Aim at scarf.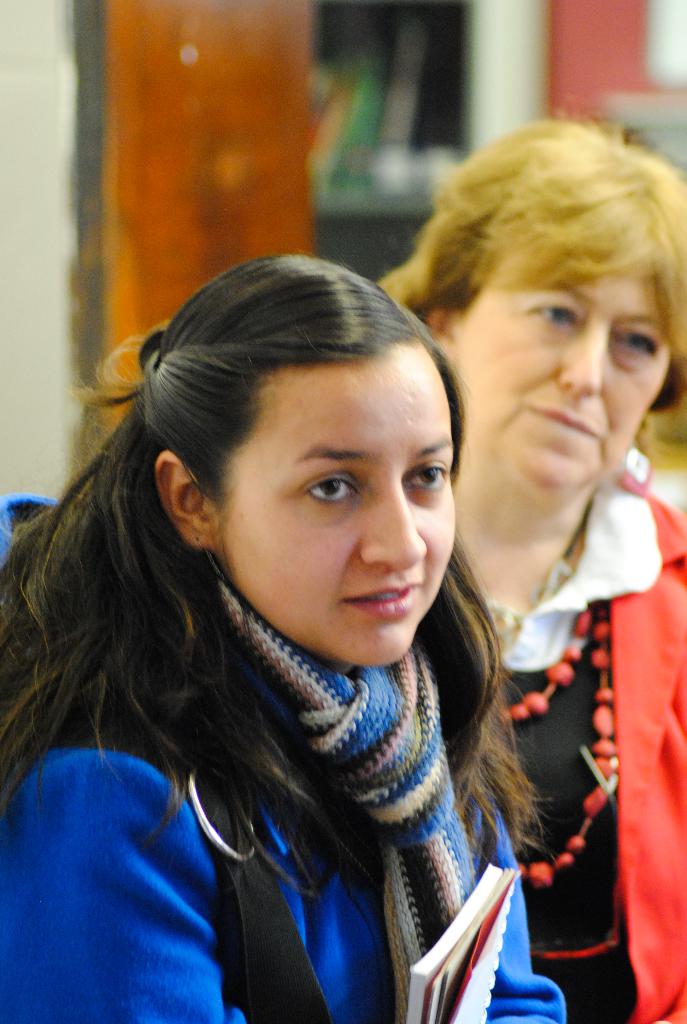
Aimed at bbox=(215, 575, 467, 1023).
